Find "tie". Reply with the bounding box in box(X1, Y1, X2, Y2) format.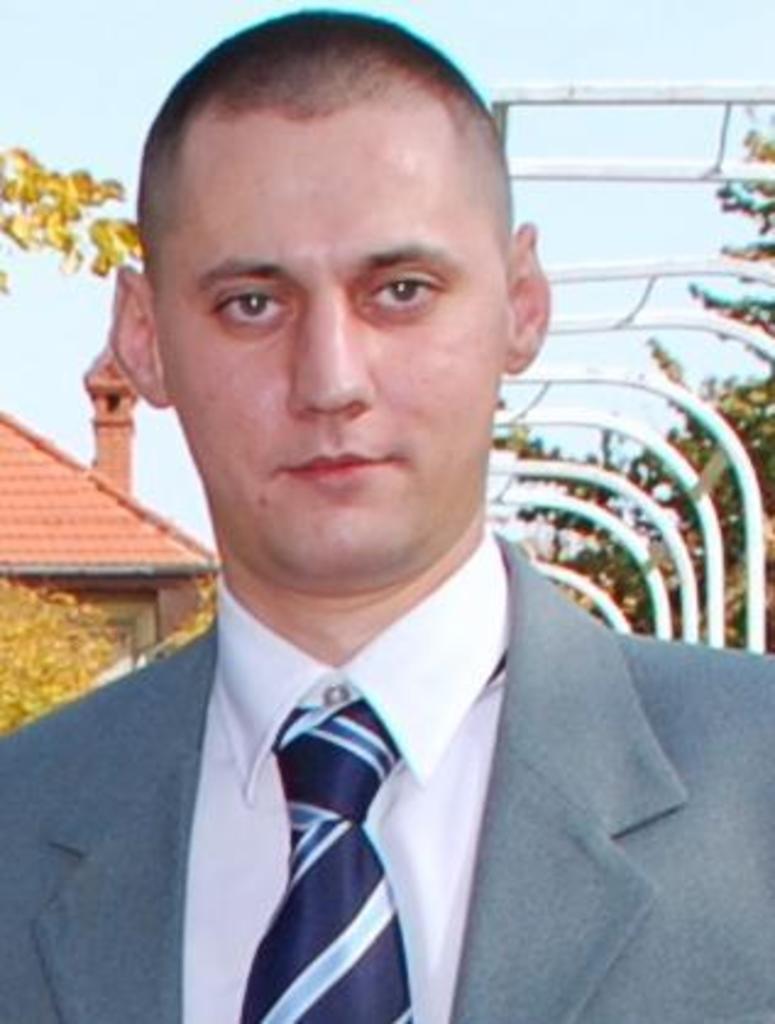
box(227, 704, 443, 1022).
